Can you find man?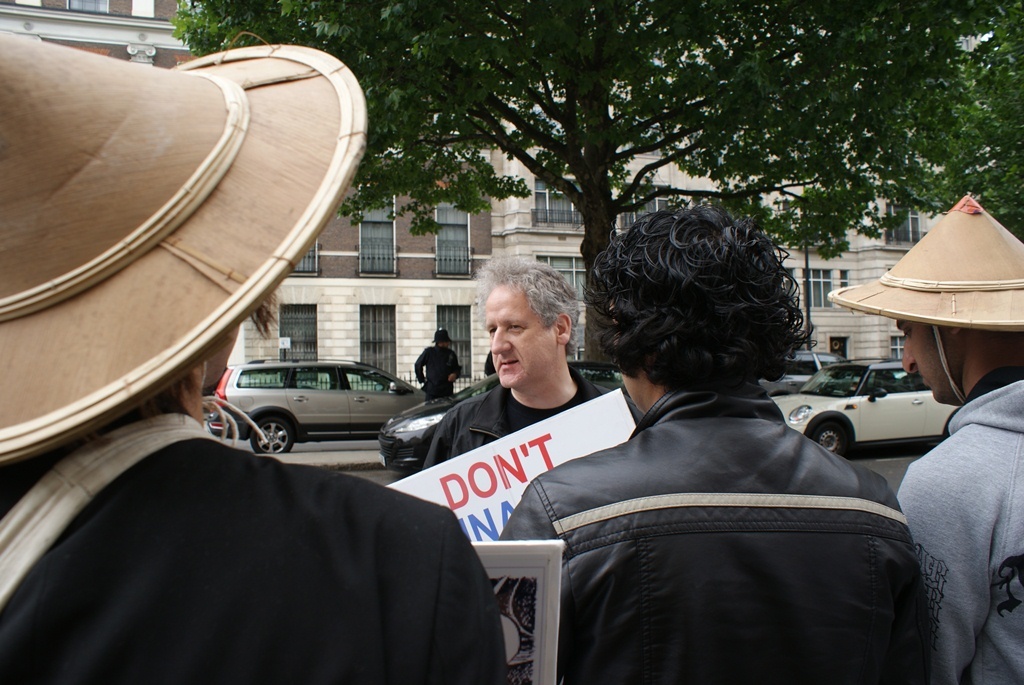
Yes, bounding box: [832,189,1023,684].
